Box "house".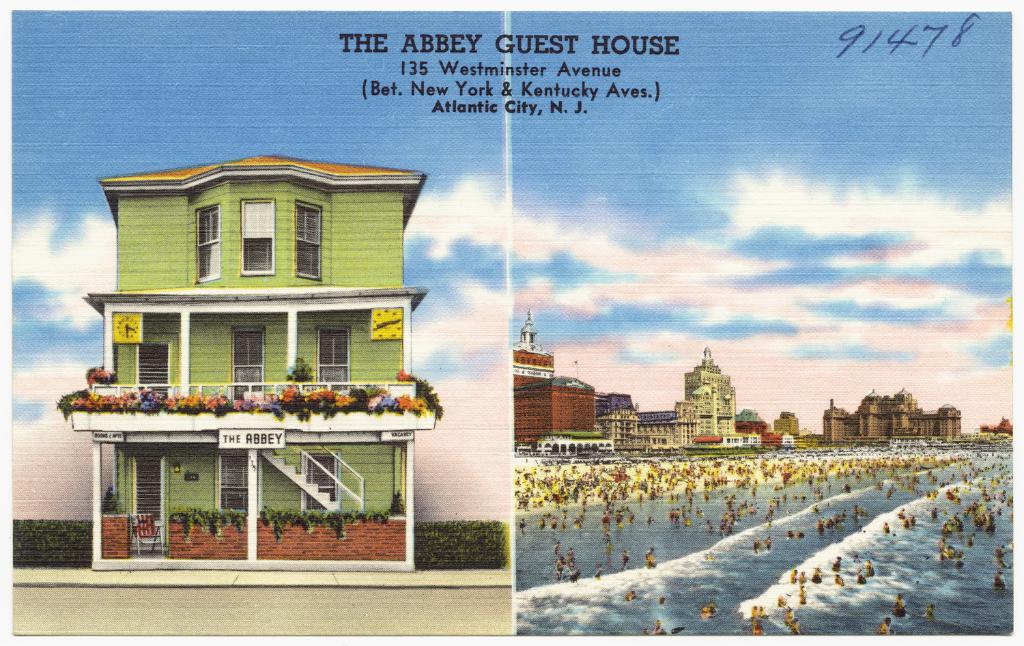
box(596, 391, 698, 458).
